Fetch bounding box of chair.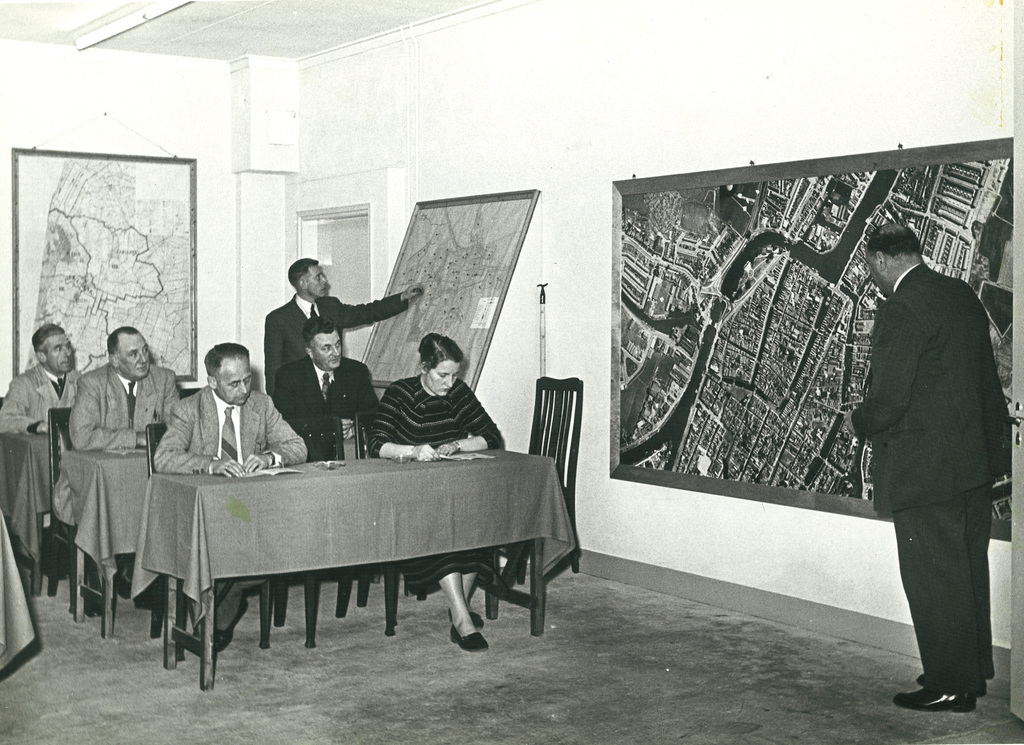
Bbox: (525,373,587,502).
